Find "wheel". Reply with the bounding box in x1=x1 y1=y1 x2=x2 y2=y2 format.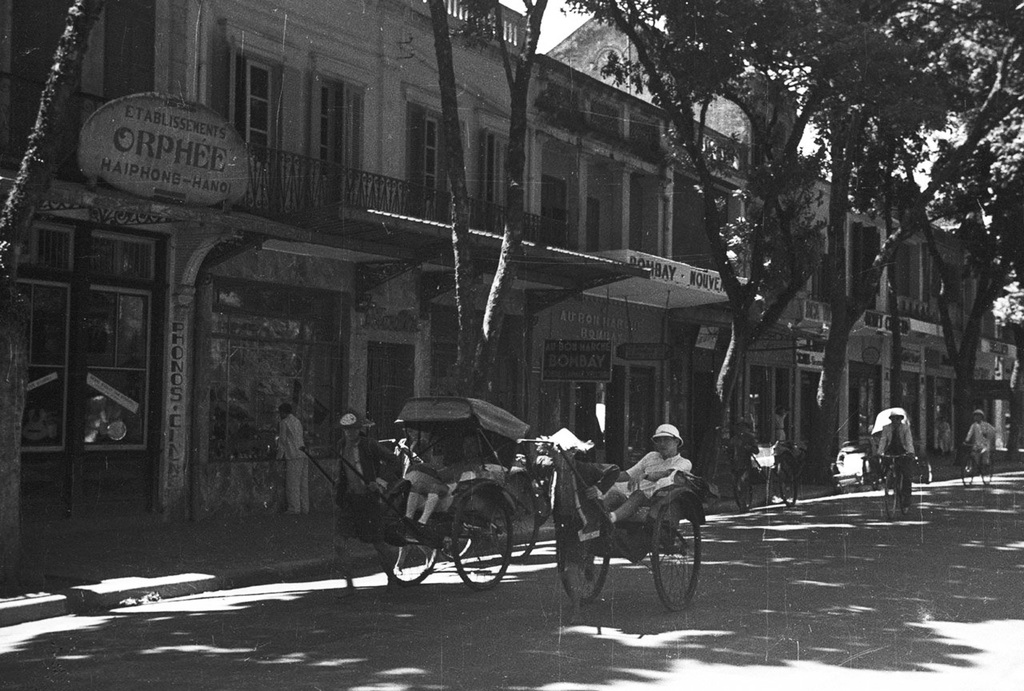
x1=785 y1=456 x2=798 y2=508.
